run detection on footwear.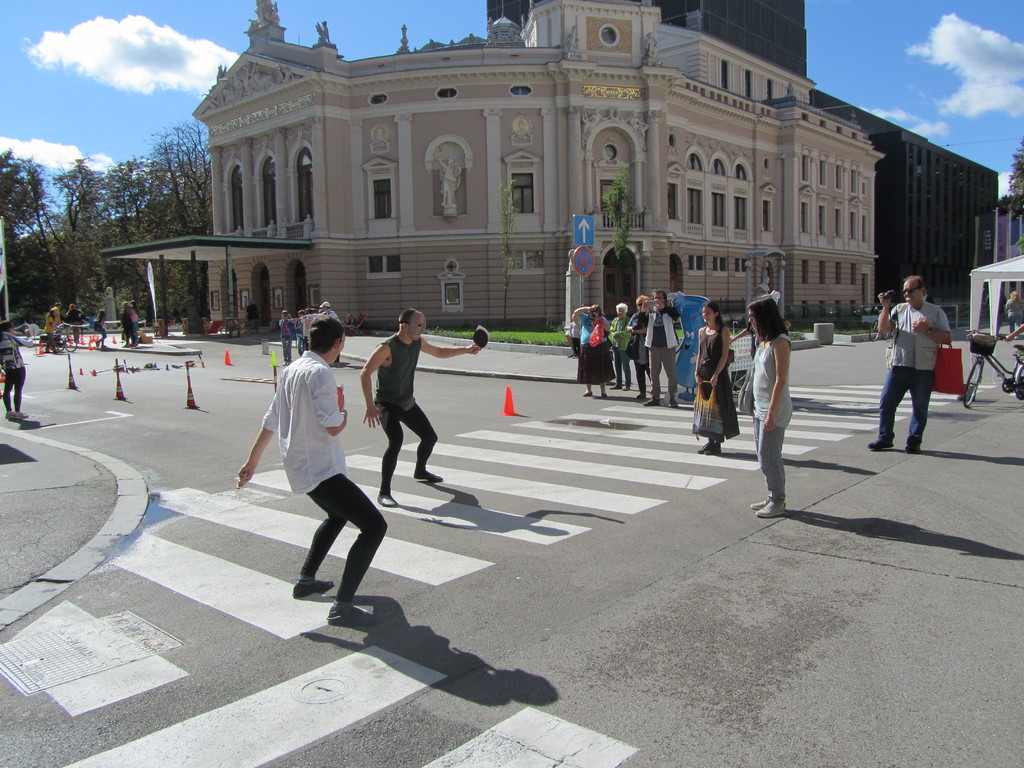
Result: 697/442/714/452.
